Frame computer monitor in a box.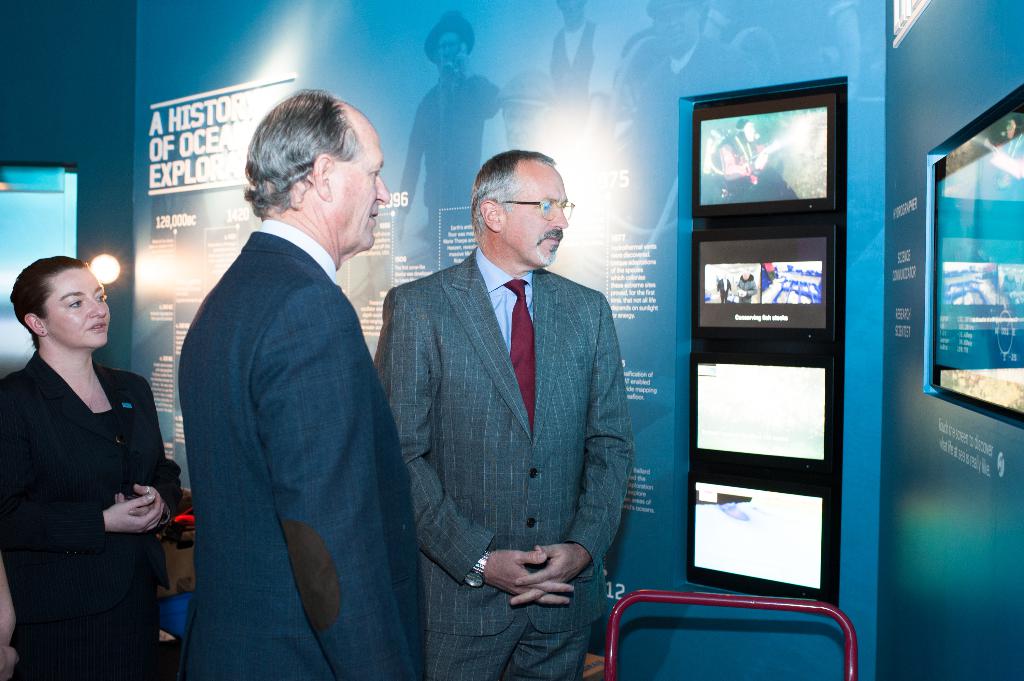
Rect(930, 99, 1023, 424).
